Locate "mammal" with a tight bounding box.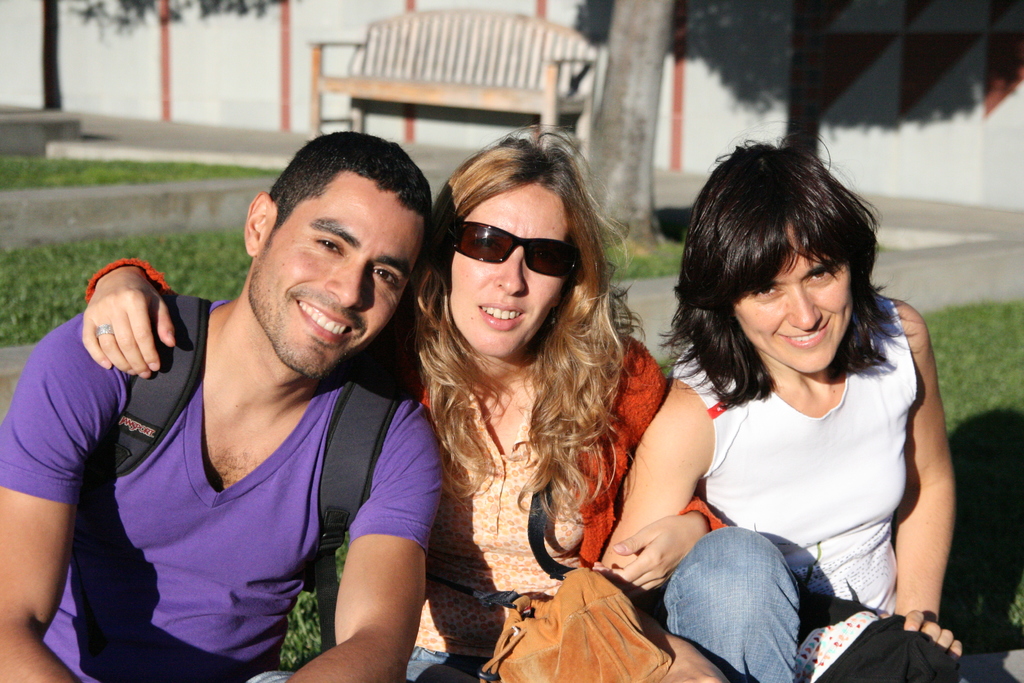
(600, 141, 966, 682).
